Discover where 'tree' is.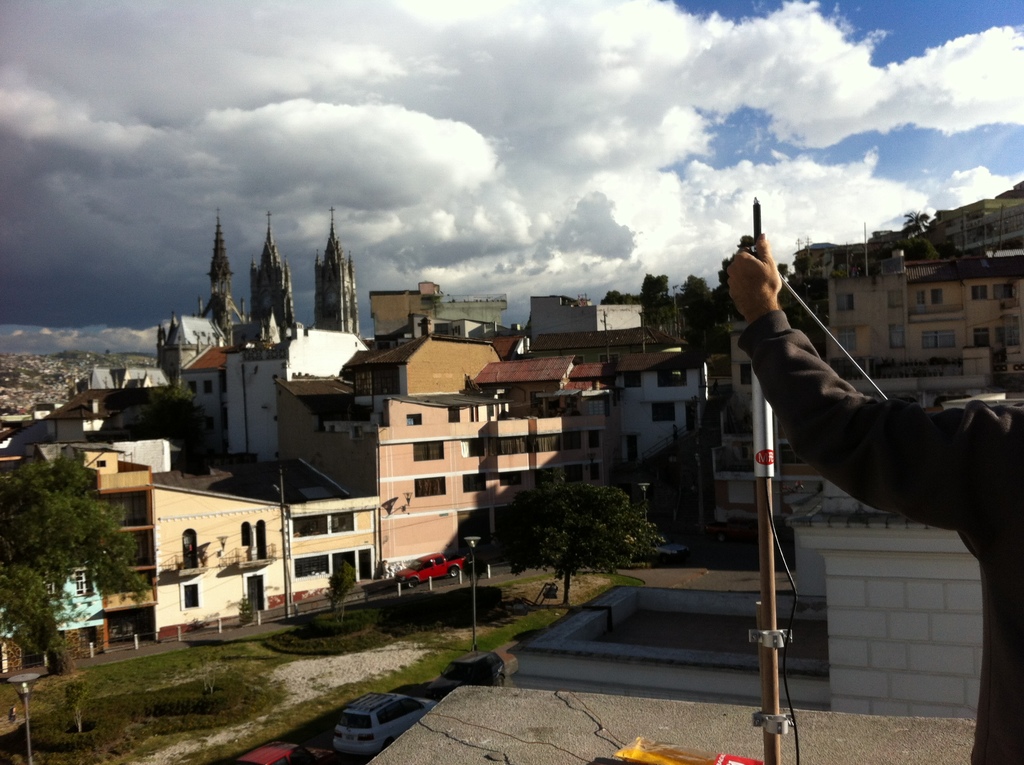
Discovered at [x1=712, y1=232, x2=756, y2=289].
